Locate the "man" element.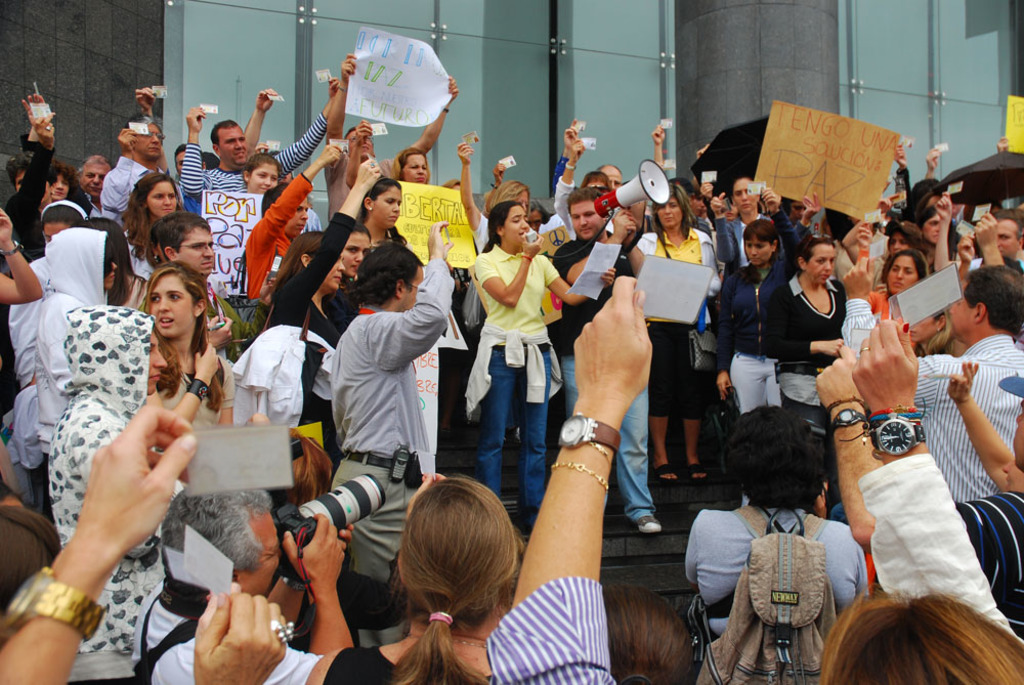
Element bbox: [left=956, top=208, right=1023, bottom=276].
